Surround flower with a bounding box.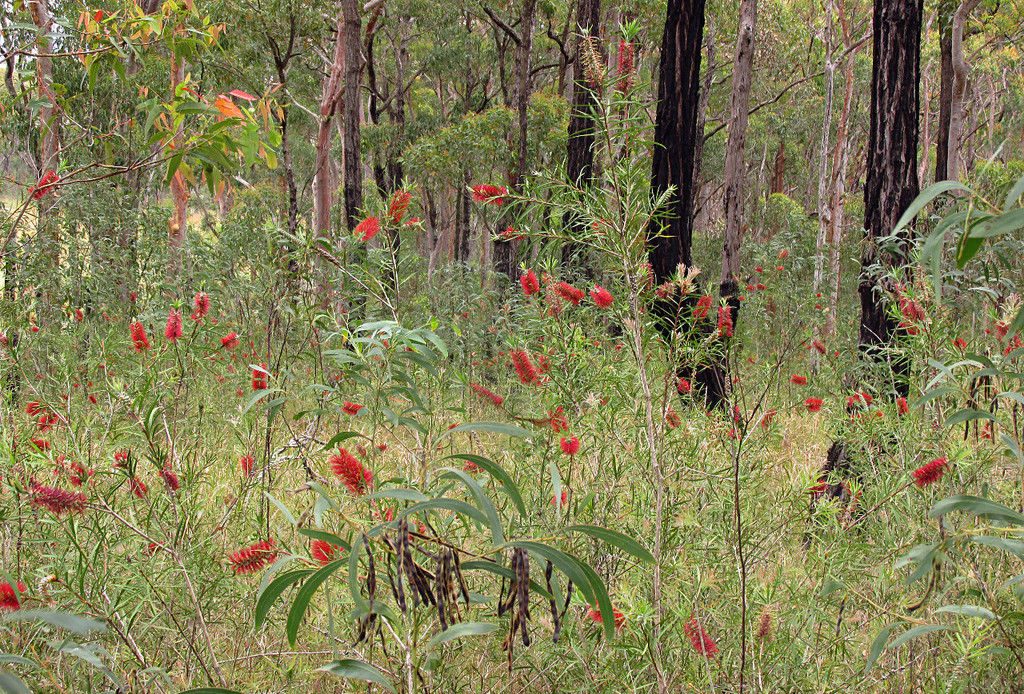
[993, 321, 1012, 341].
